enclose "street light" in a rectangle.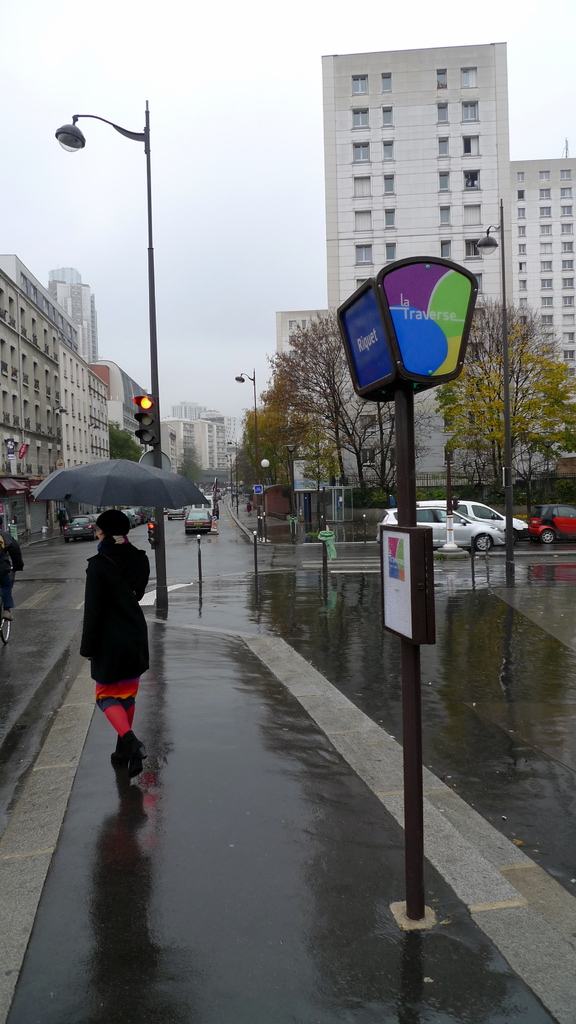
(left=53, top=97, right=165, bottom=609).
